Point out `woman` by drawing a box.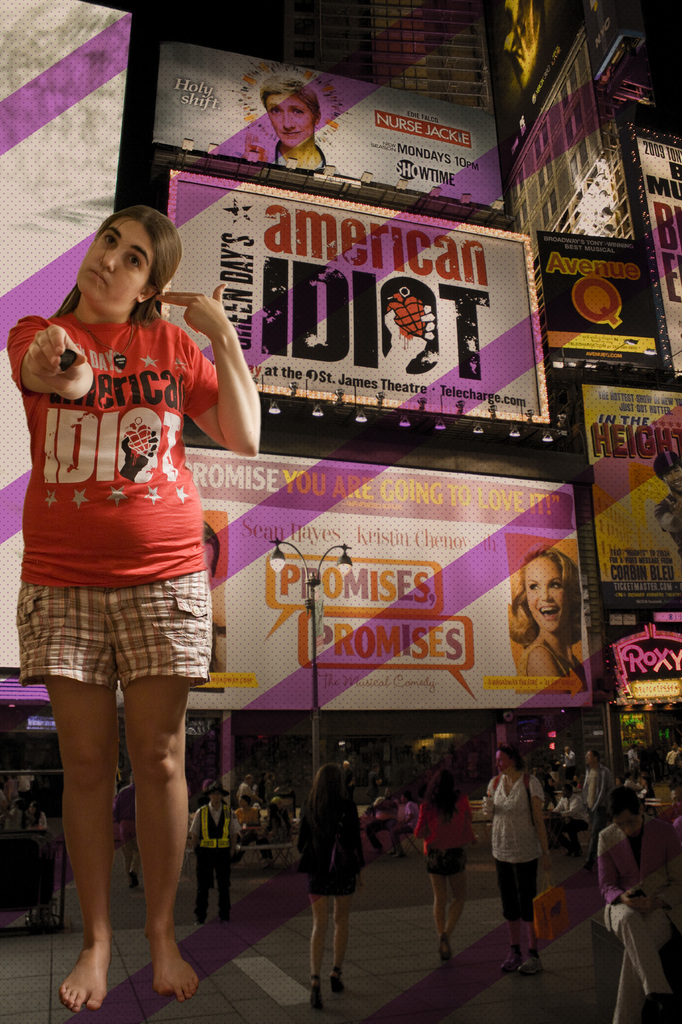
select_region(509, 548, 580, 676).
